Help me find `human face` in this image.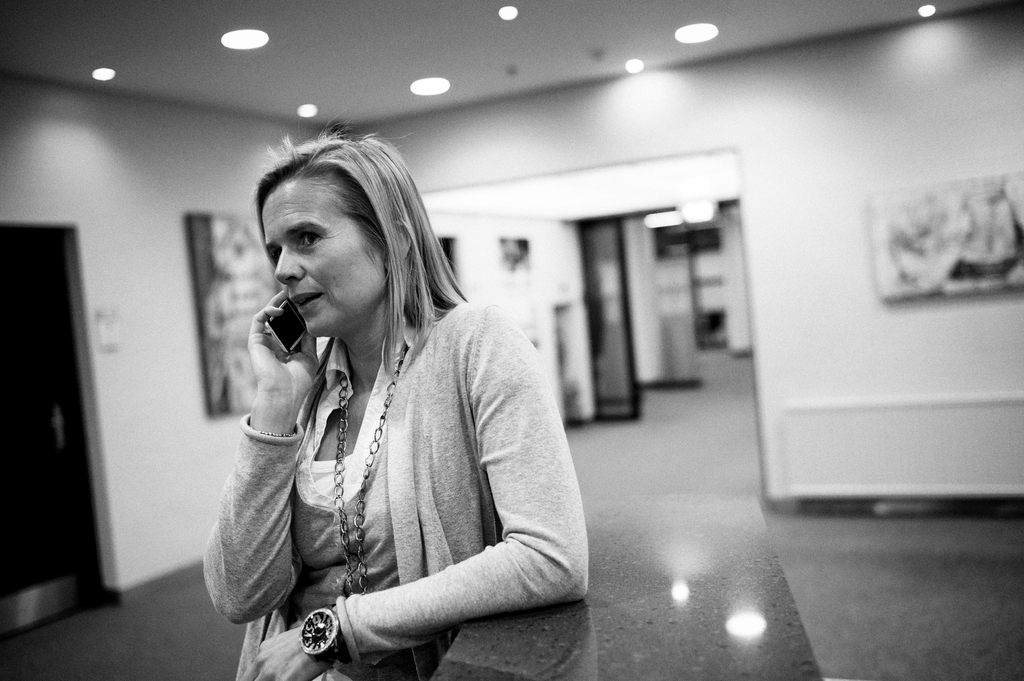
Found it: (x1=256, y1=175, x2=387, y2=335).
